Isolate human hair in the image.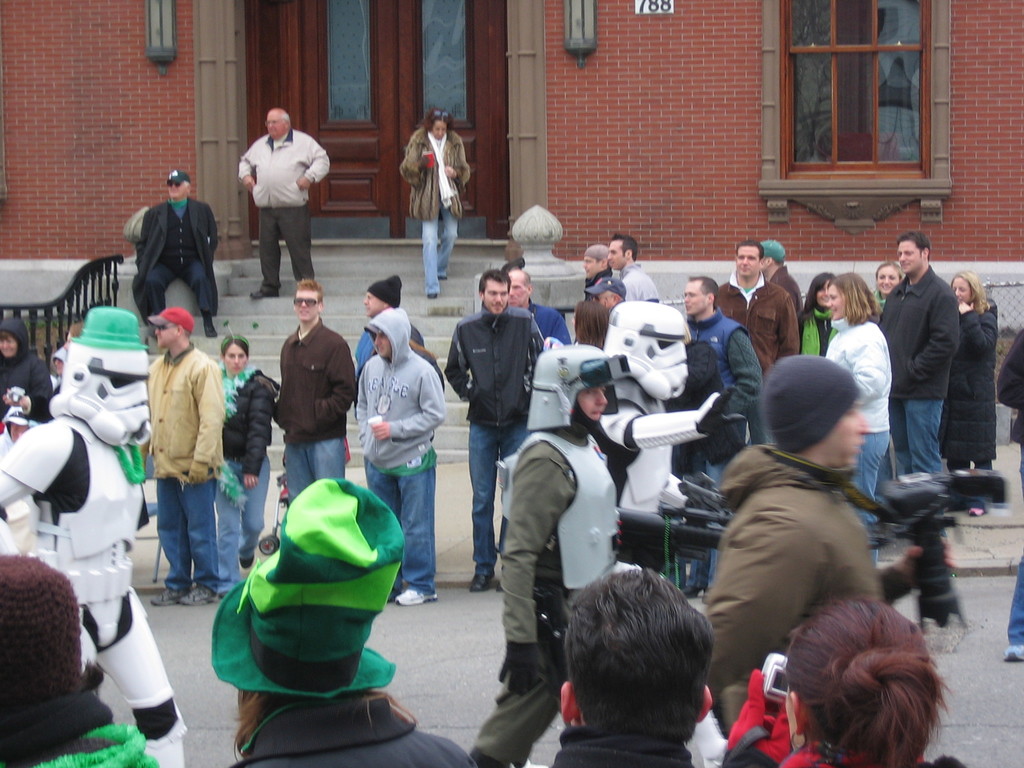
Isolated region: 827 270 885 327.
